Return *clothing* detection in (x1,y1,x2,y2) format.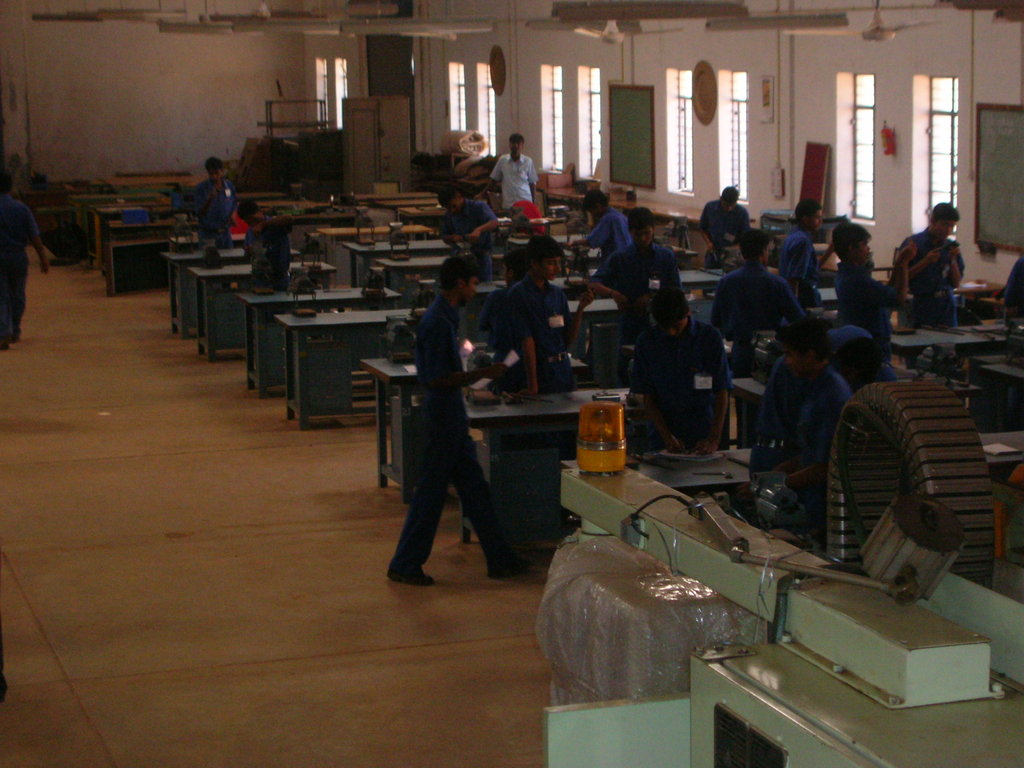
(897,229,959,291).
